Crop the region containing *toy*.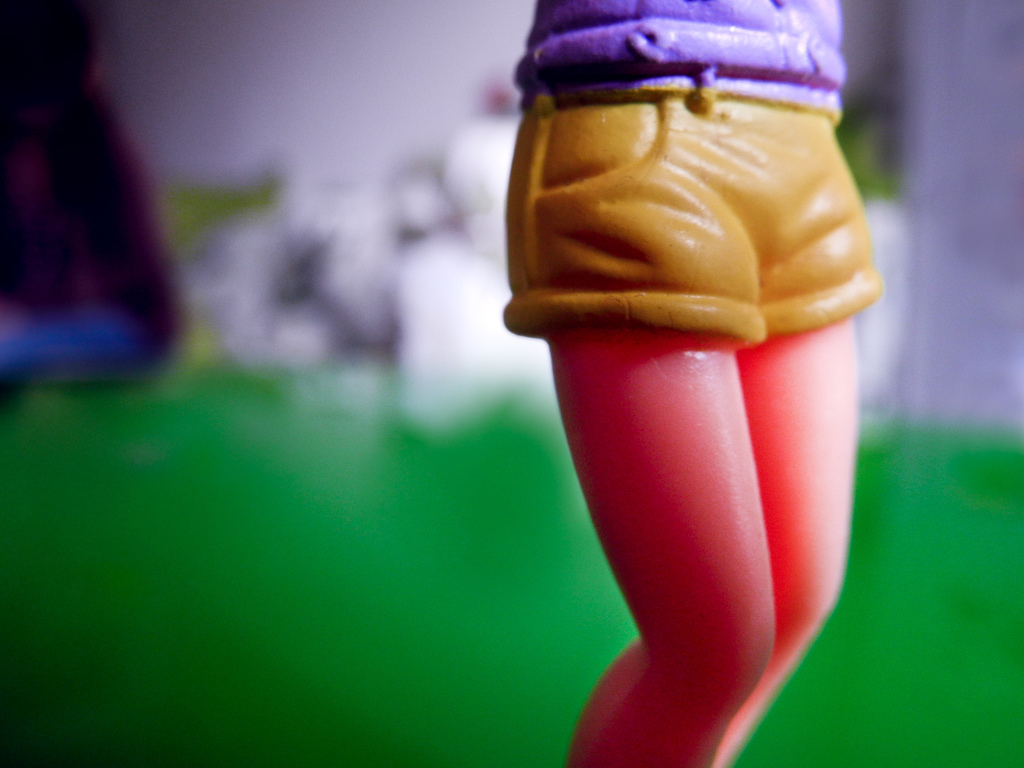
Crop region: (left=478, top=0, right=867, bottom=755).
